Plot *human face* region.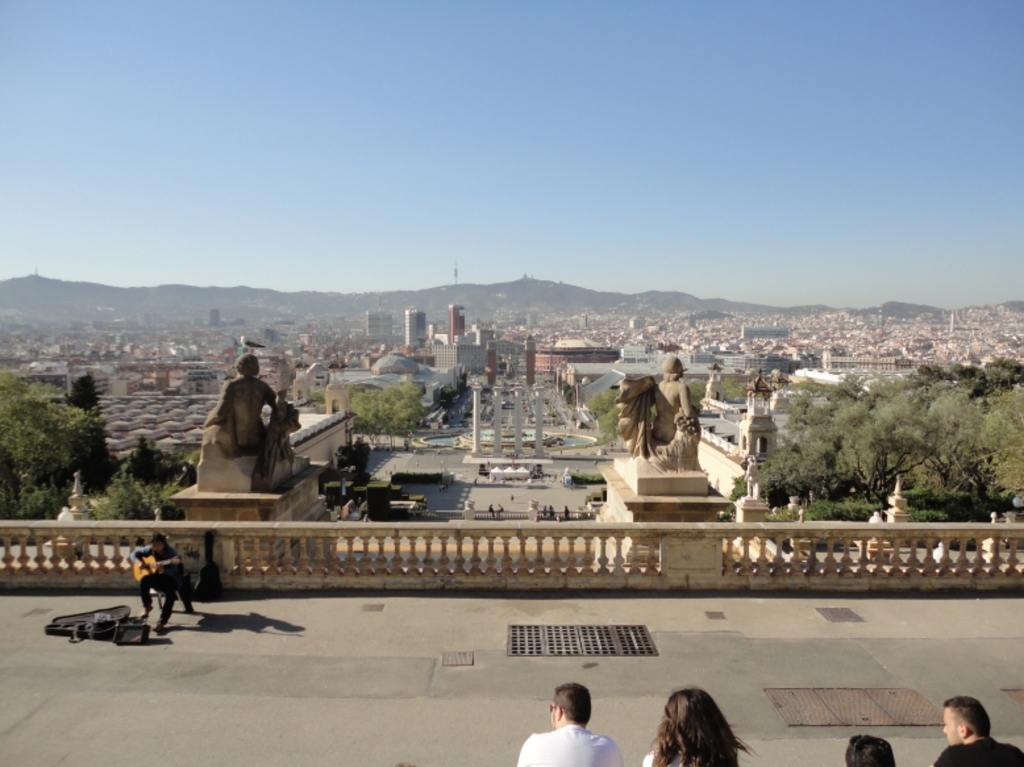
Plotted at bbox=[147, 542, 162, 555].
